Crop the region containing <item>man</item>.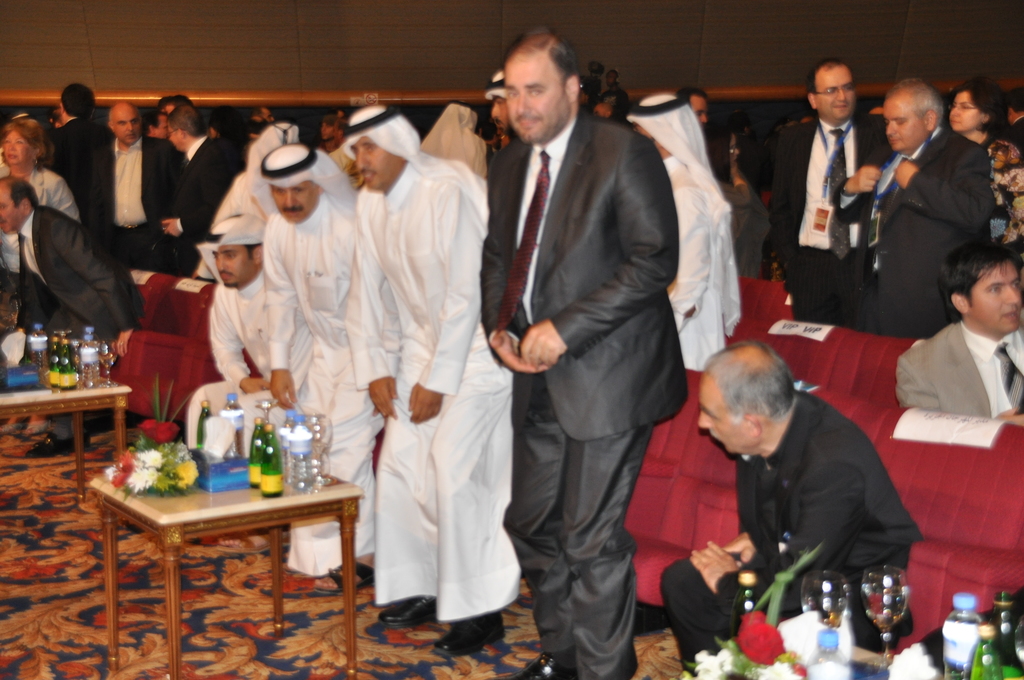
Crop region: box=[627, 86, 740, 370].
